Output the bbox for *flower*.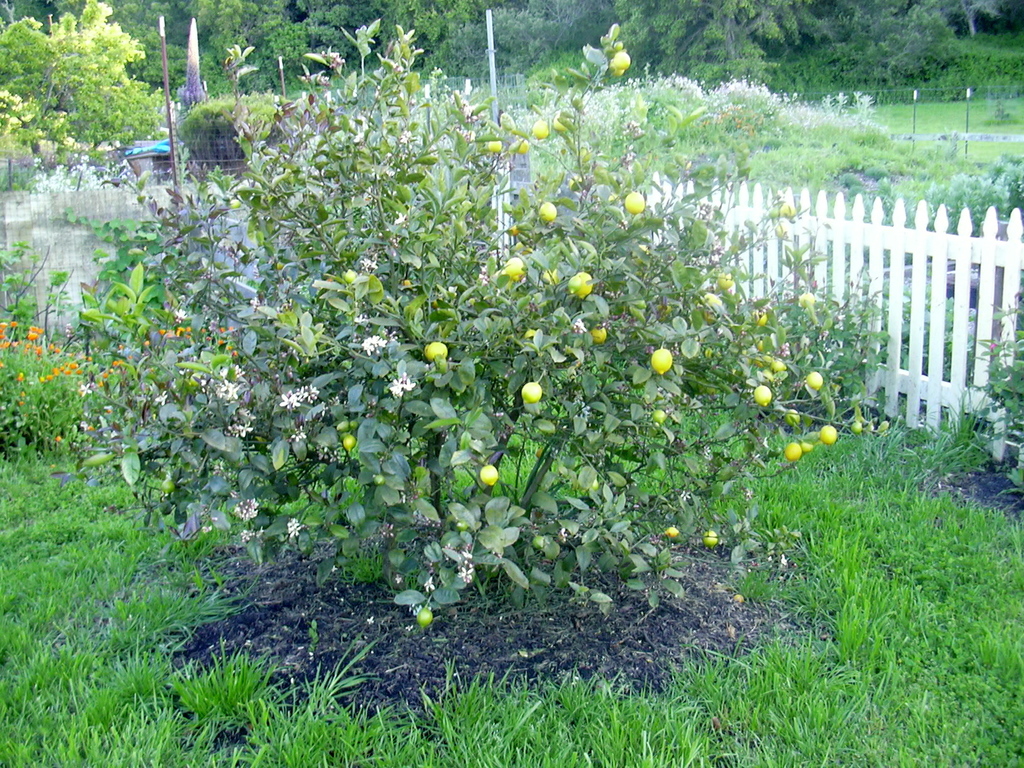
x1=390 y1=369 x2=416 y2=399.
